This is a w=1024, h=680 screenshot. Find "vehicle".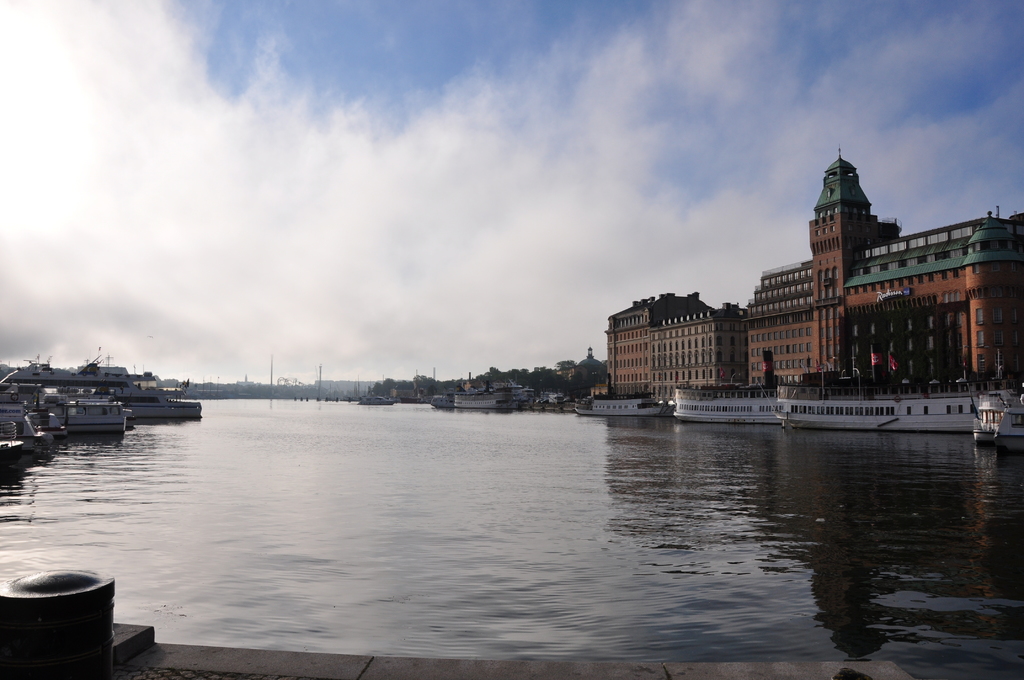
Bounding box: [x1=980, y1=349, x2=1021, y2=451].
